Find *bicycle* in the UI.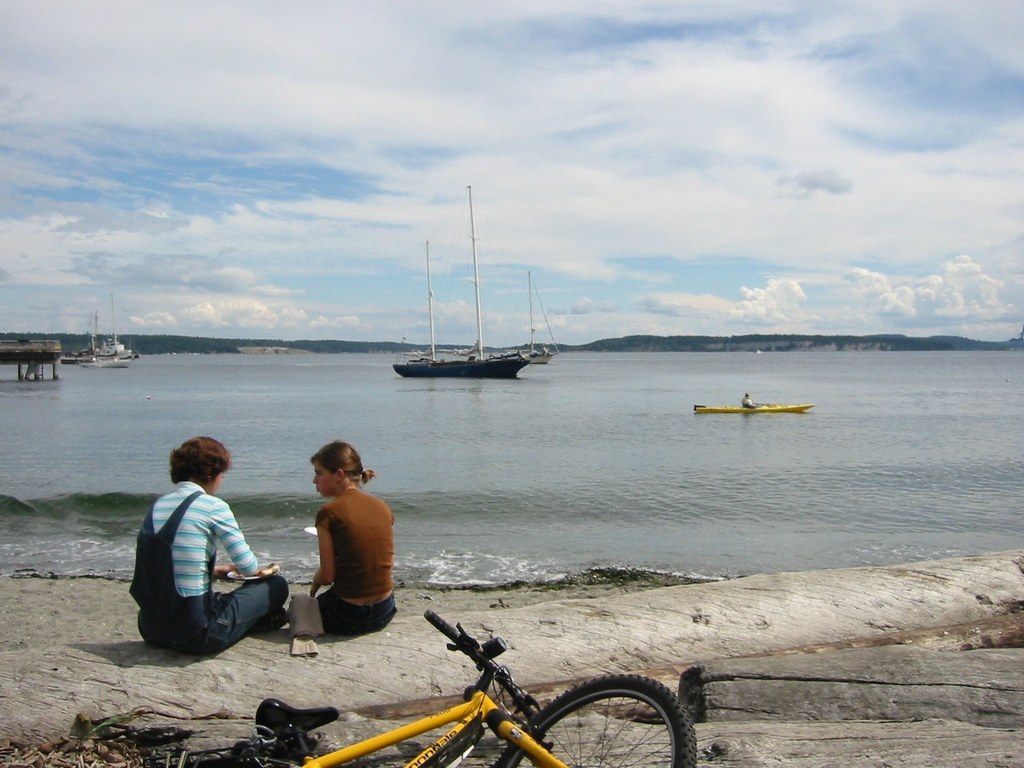
UI element at <box>140,611,698,767</box>.
